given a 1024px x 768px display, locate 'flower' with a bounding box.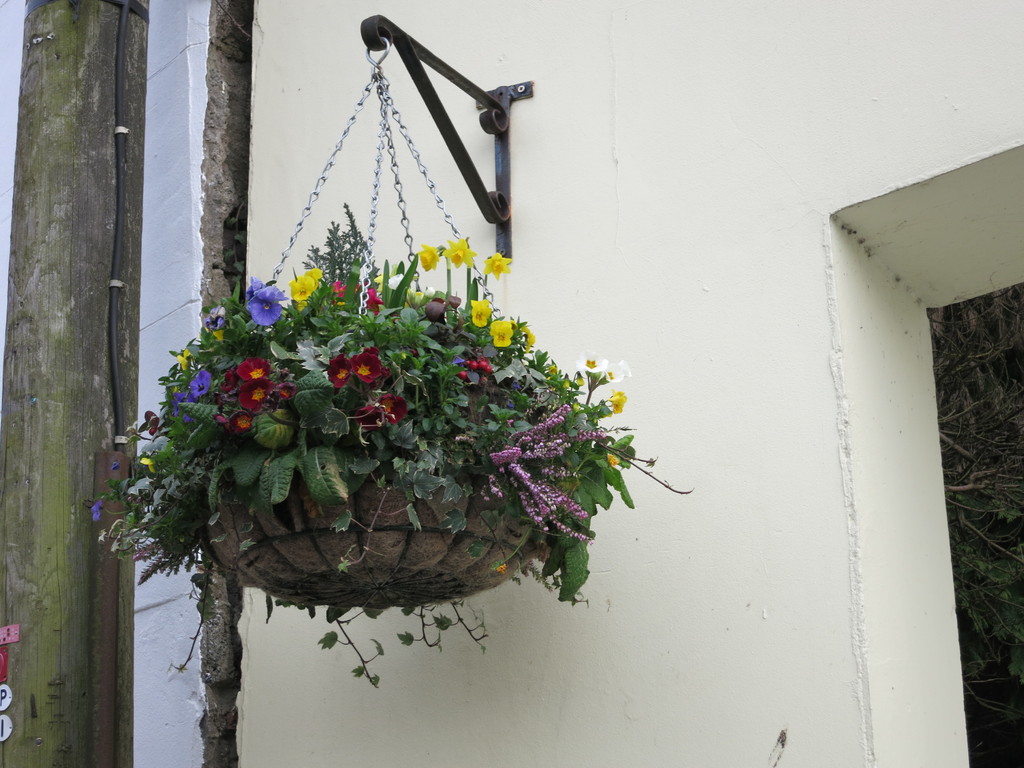
Located: 301/266/321/282.
